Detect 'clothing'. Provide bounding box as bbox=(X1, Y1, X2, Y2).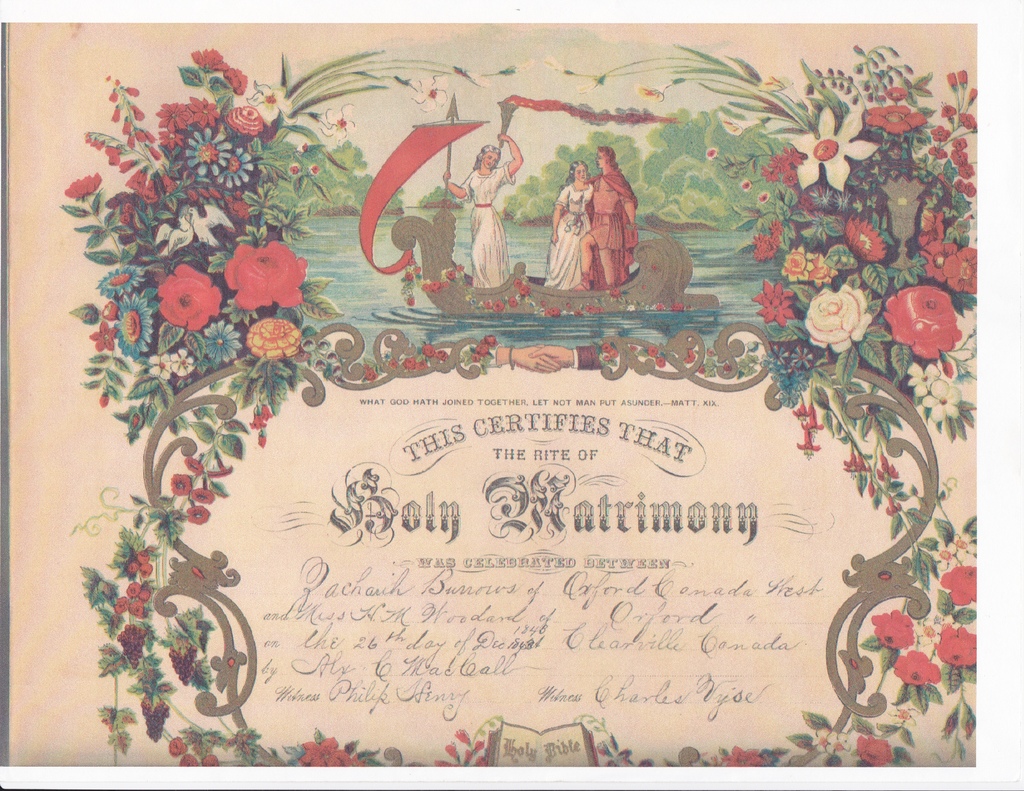
bbox=(547, 181, 594, 287).
